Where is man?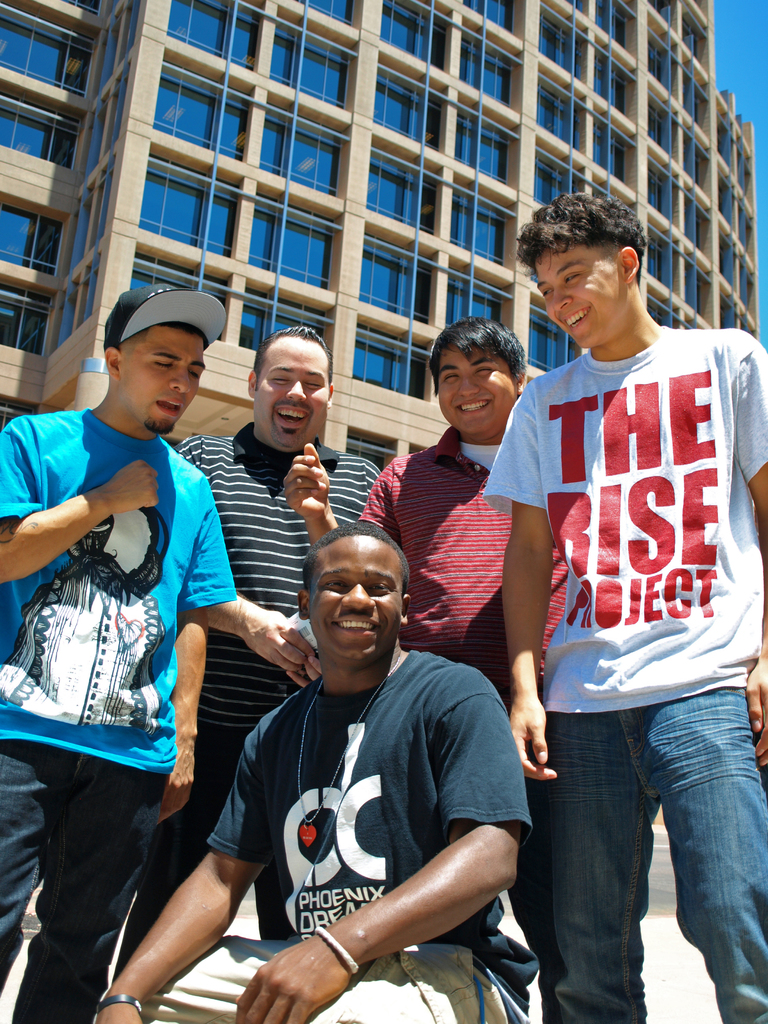
<region>486, 190, 767, 1023</region>.
